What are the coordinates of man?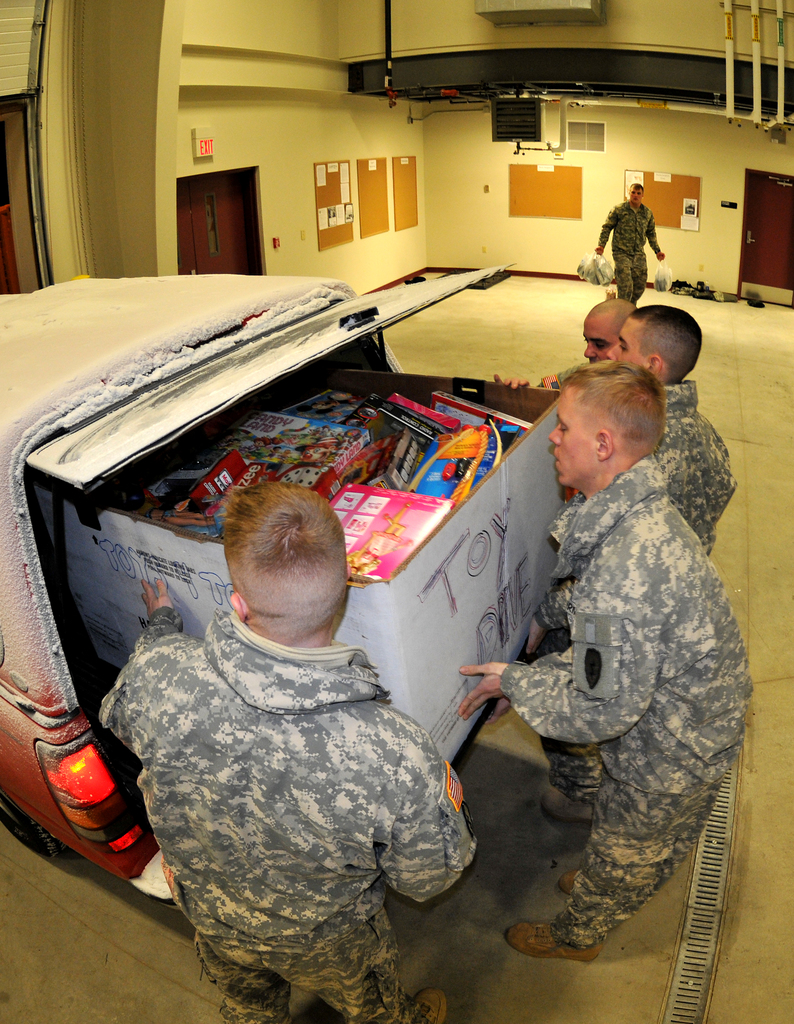
x1=99 y1=480 x2=475 y2=1023.
